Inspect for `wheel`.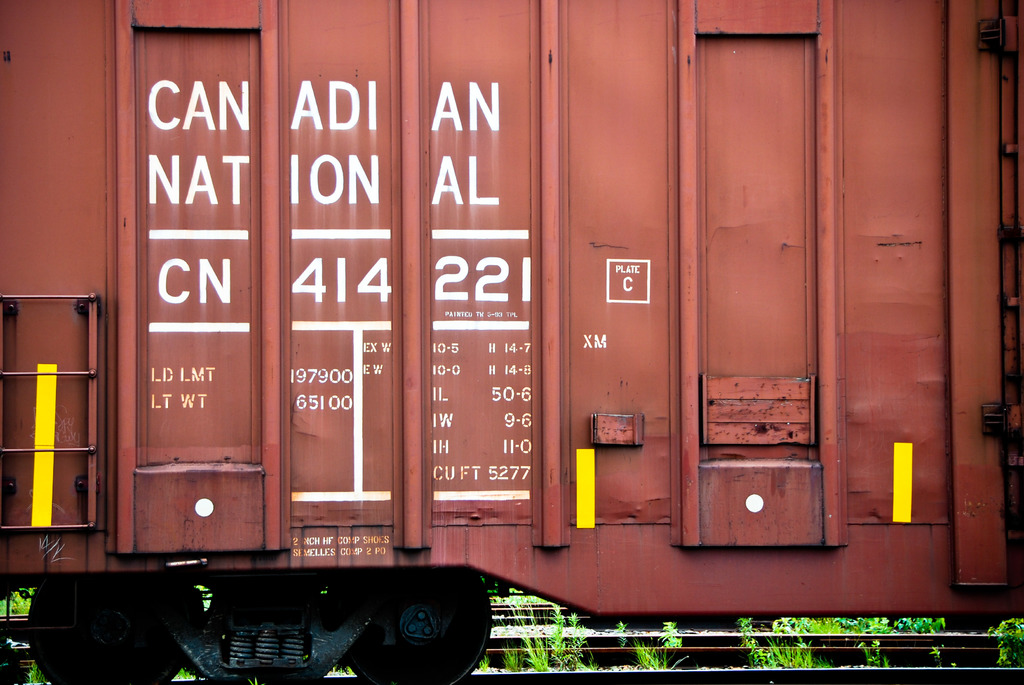
Inspection: (343, 567, 491, 684).
